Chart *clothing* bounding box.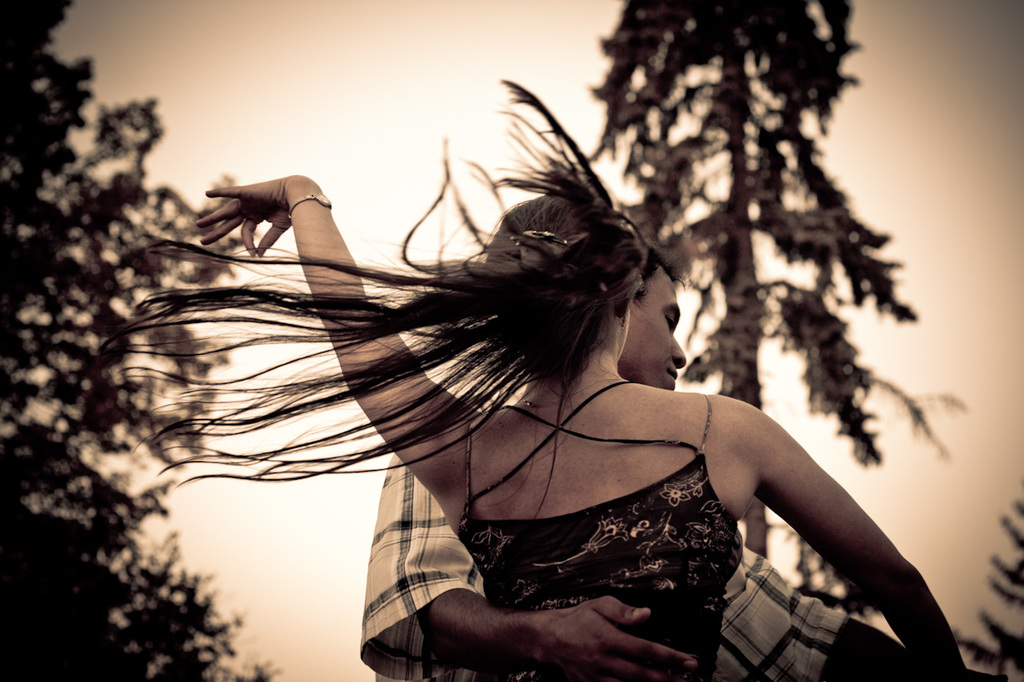
Charted: (359, 381, 846, 681).
